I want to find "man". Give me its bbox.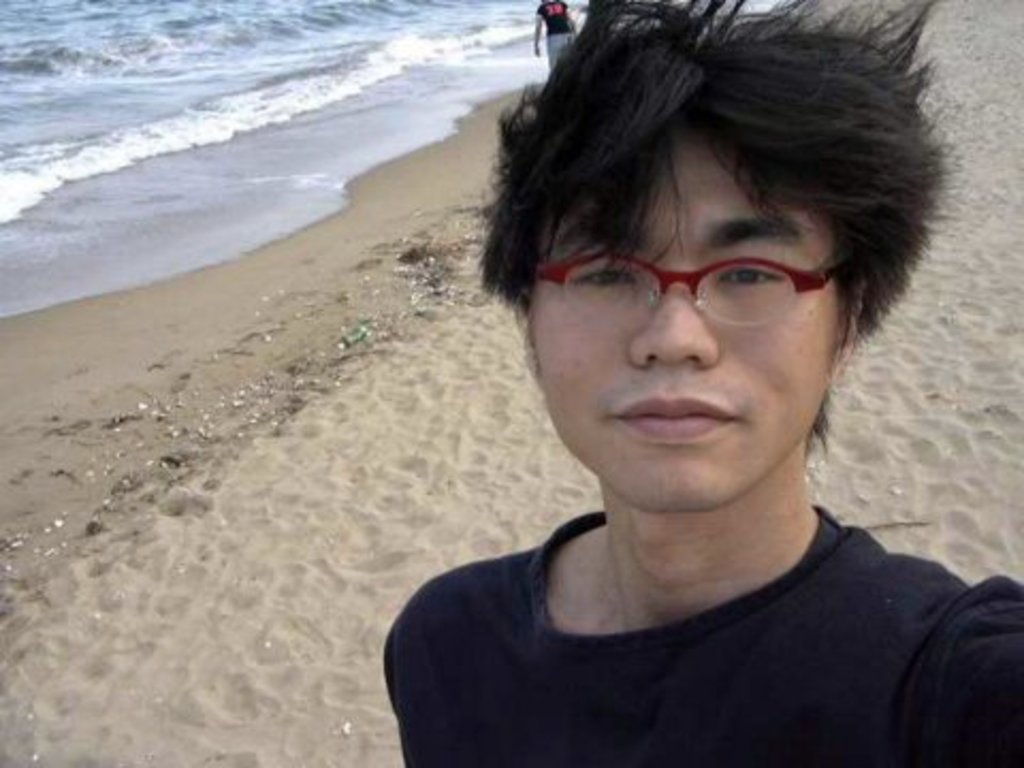
(318, 17, 1023, 762).
